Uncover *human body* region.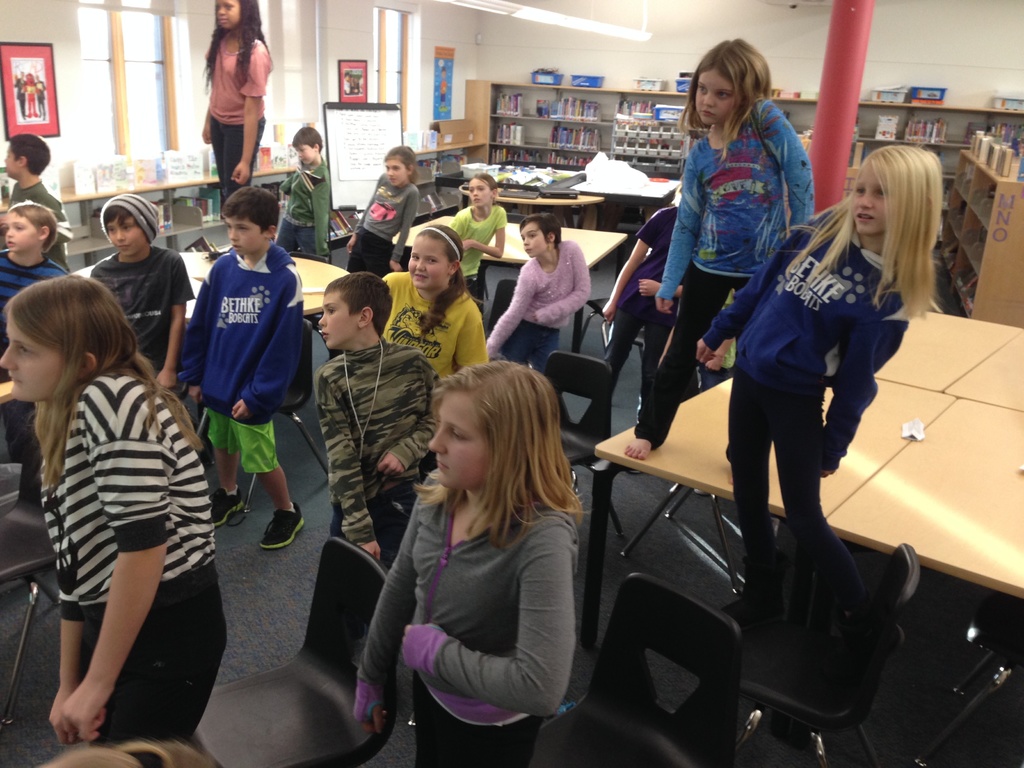
Uncovered: Rect(282, 152, 328, 266).
